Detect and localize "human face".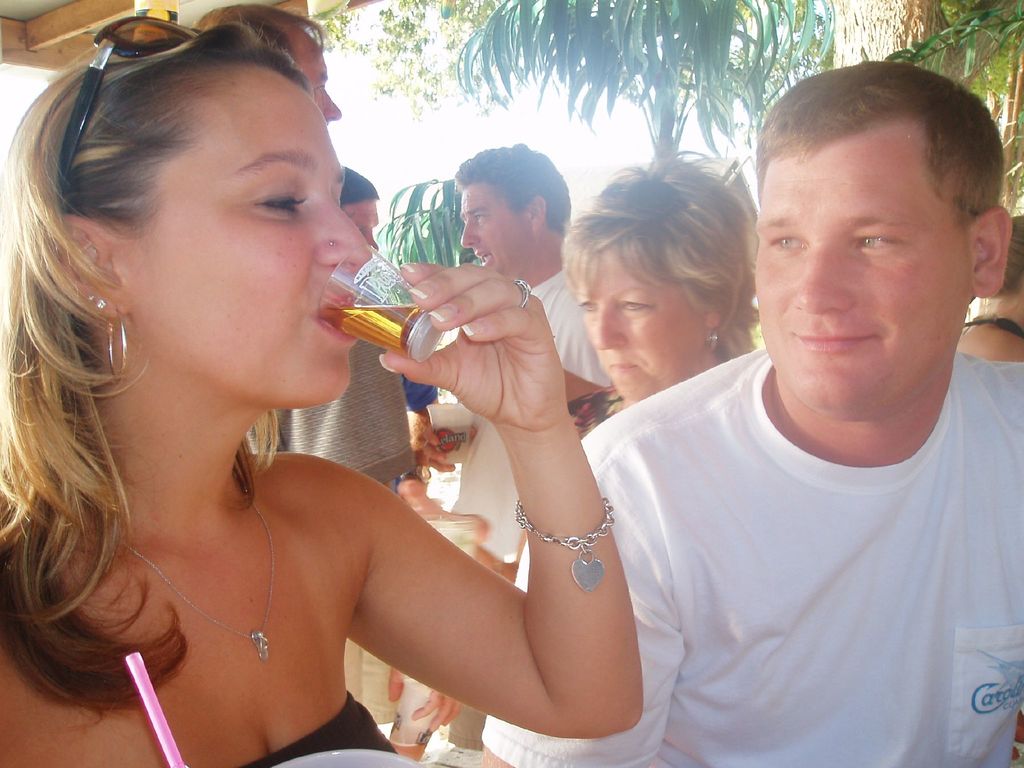
Localized at l=117, t=72, r=371, b=409.
